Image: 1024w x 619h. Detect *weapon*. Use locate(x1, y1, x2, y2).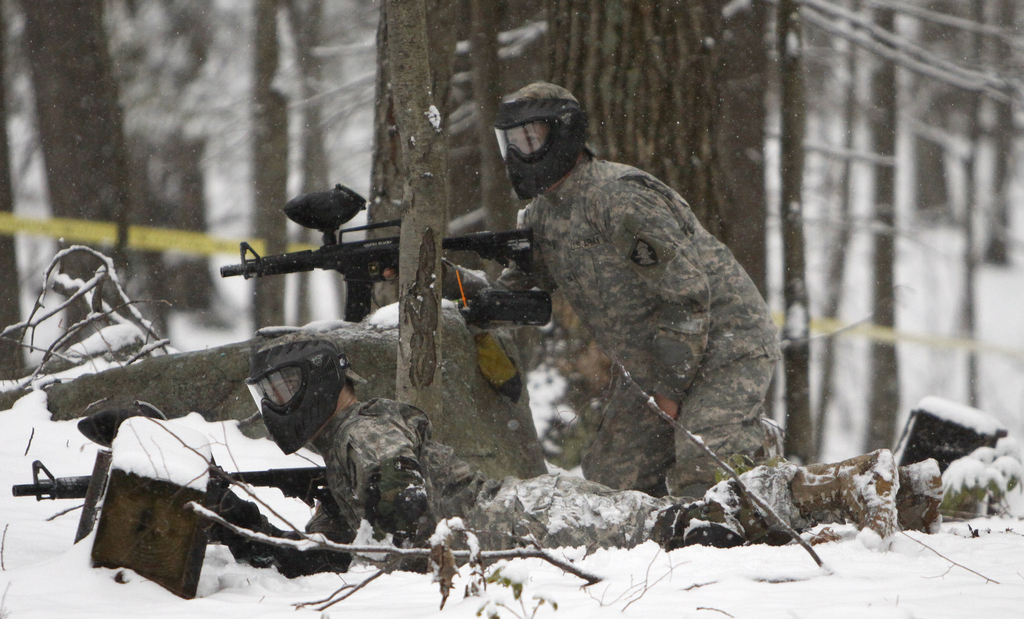
locate(221, 182, 544, 318).
